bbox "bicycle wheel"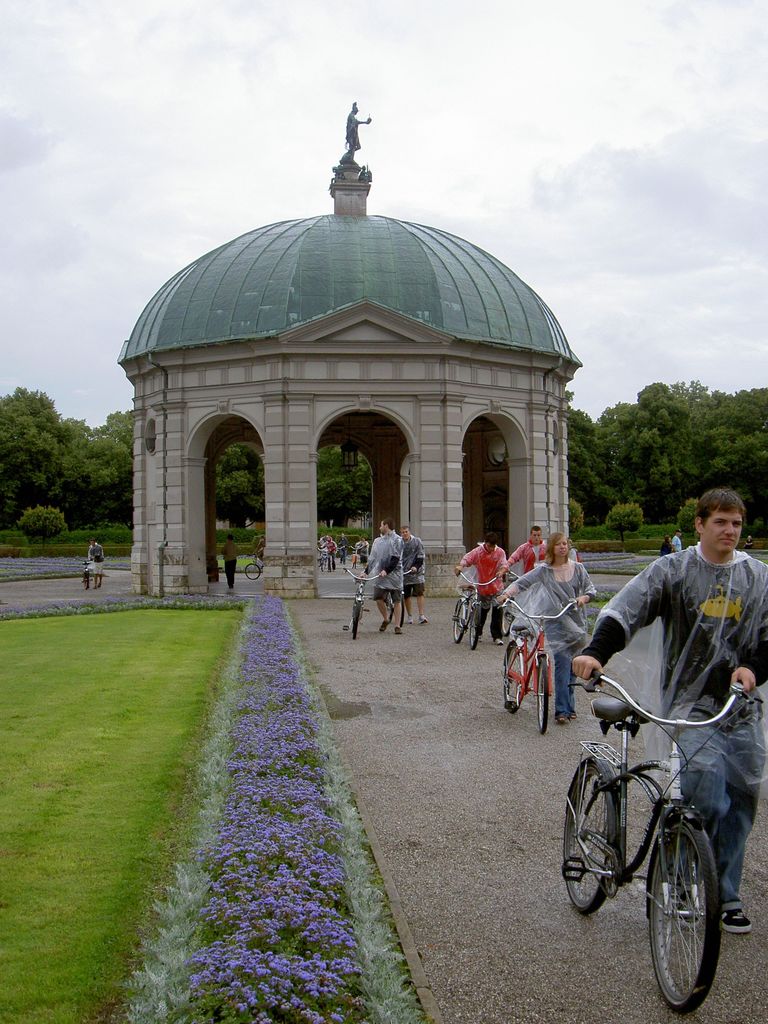
x1=558, y1=757, x2=614, y2=915
